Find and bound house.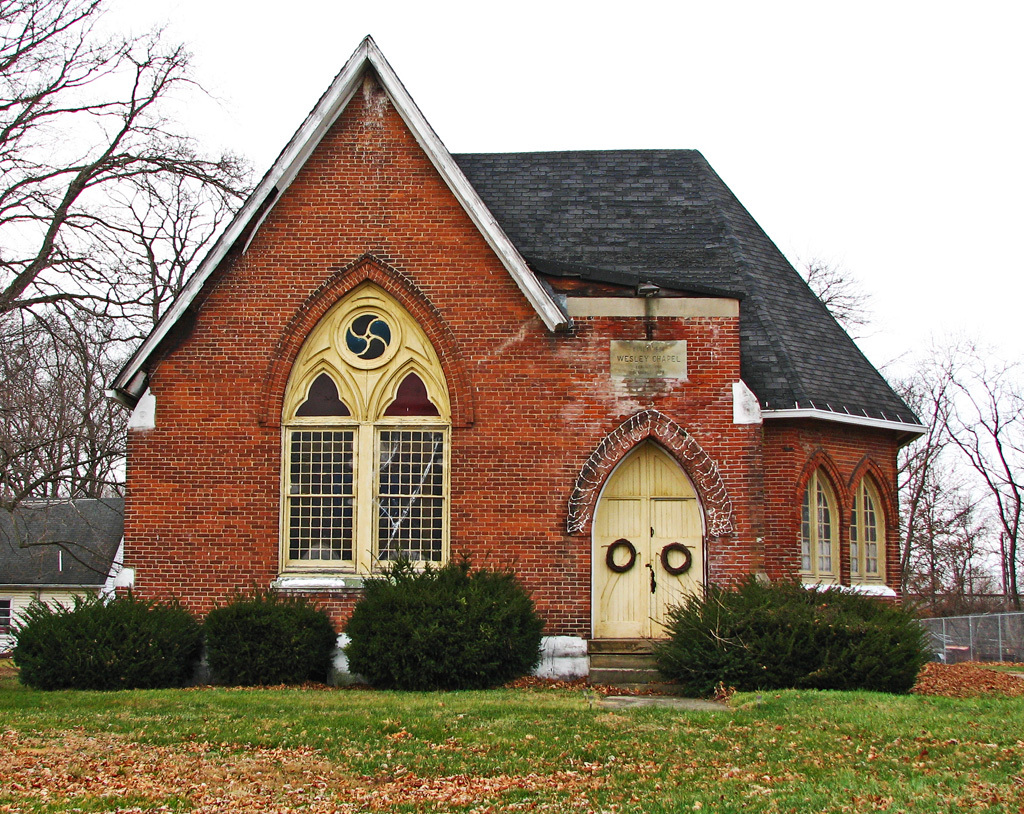
Bound: 238,152,879,688.
